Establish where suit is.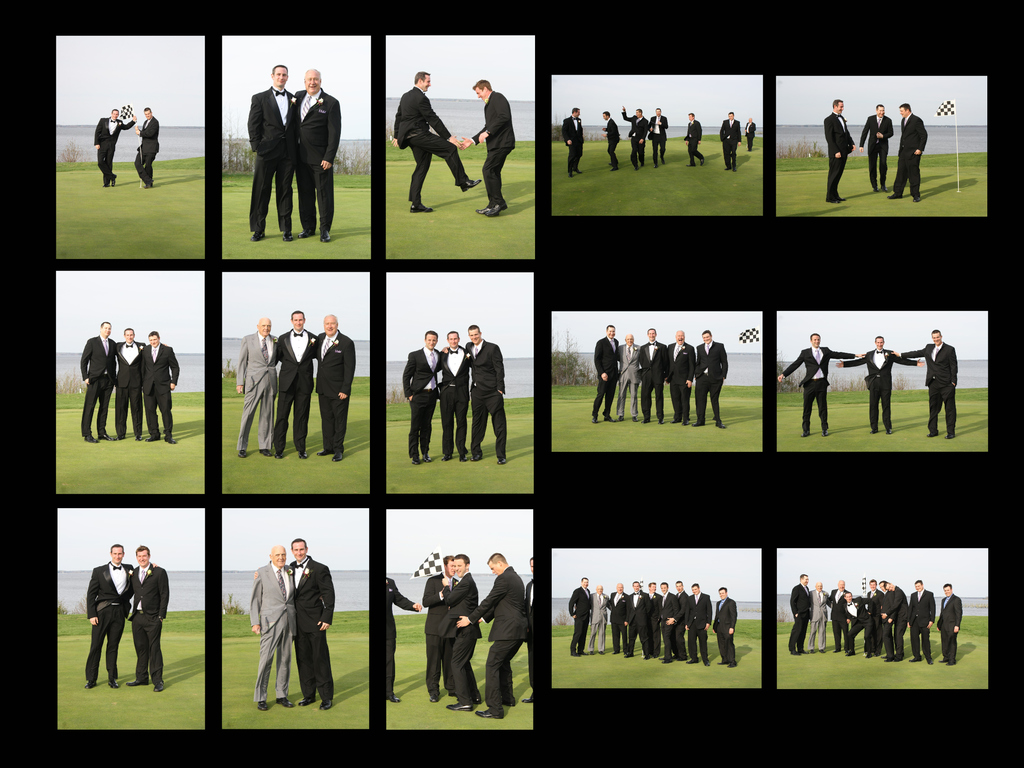
Established at <bbox>648, 593, 660, 654</bbox>.
